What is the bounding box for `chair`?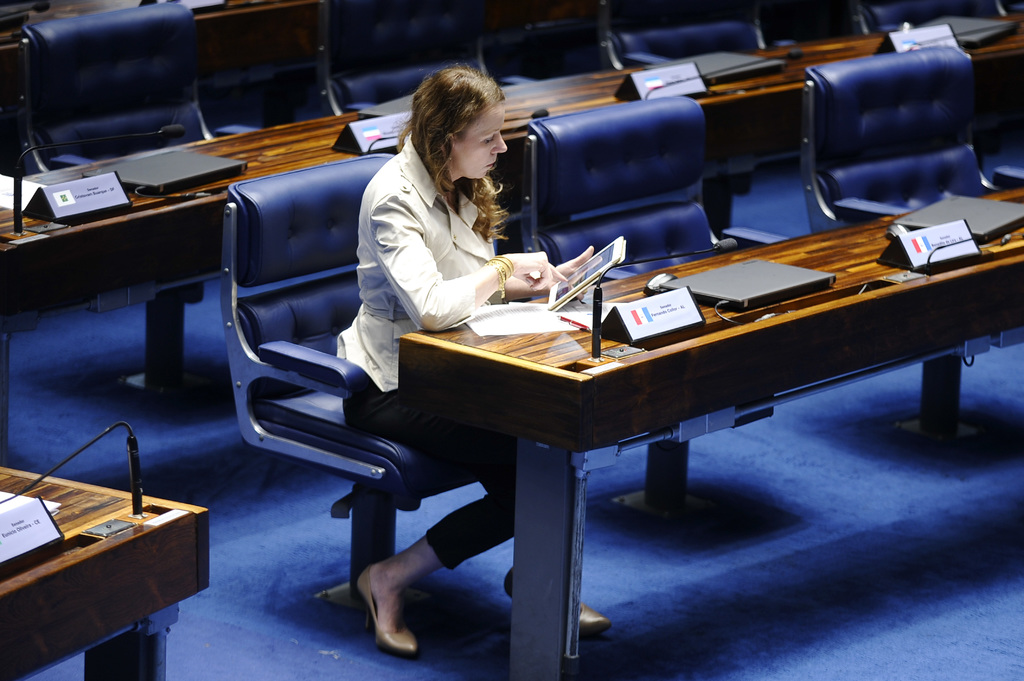
Rect(208, 170, 524, 671).
